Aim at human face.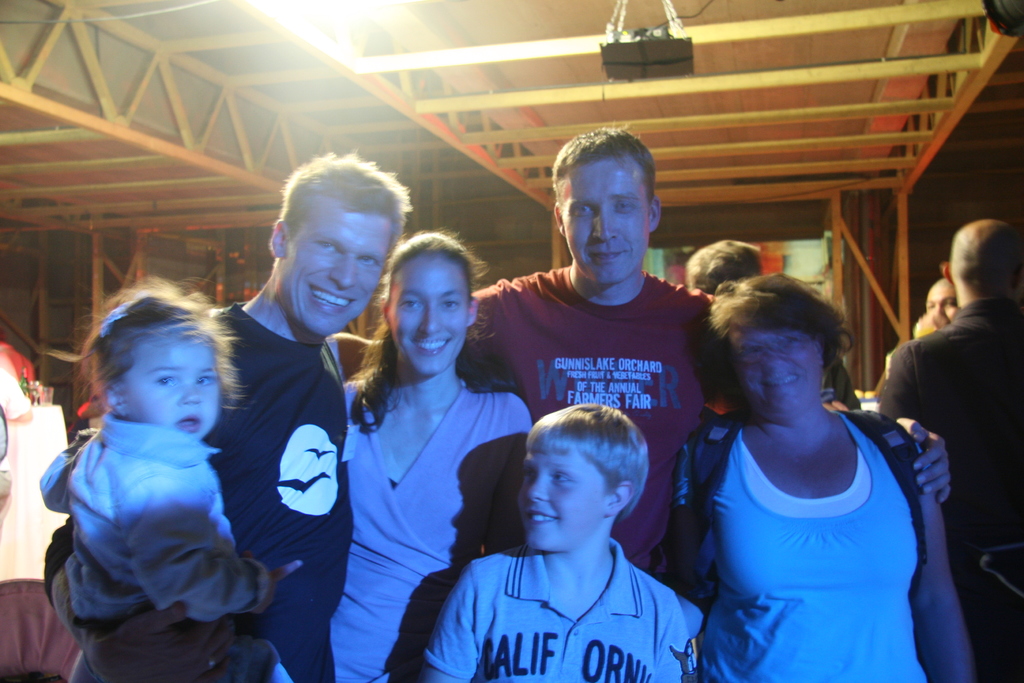
Aimed at {"x1": 737, "y1": 325, "x2": 825, "y2": 418}.
